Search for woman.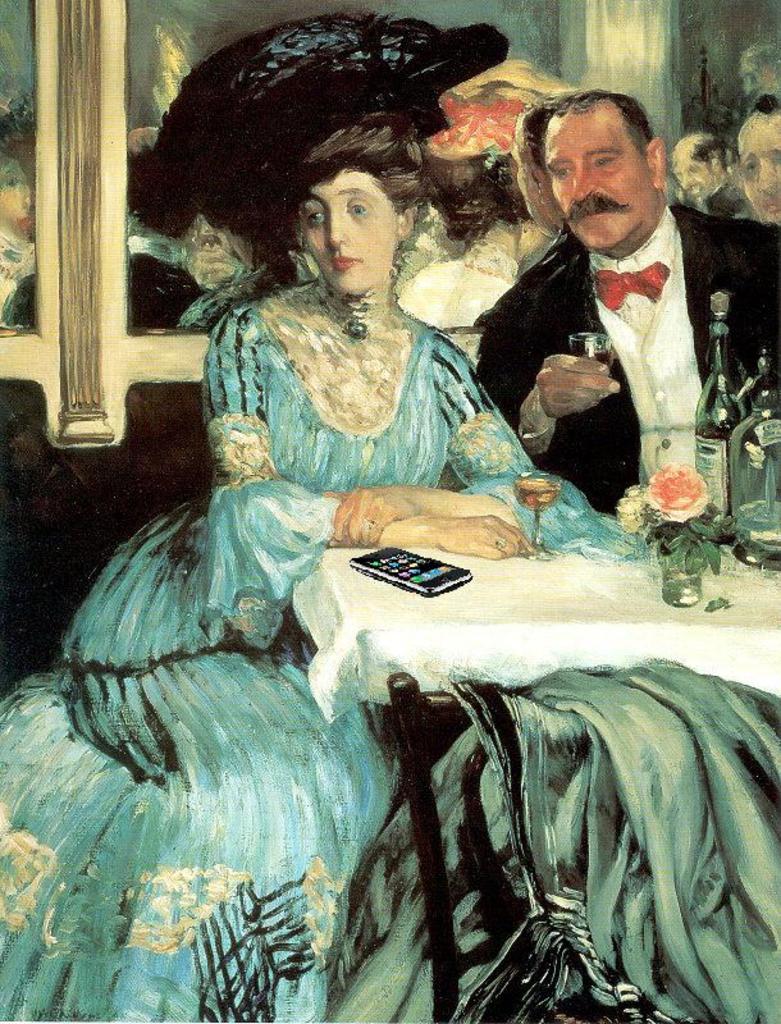
Found at {"left": 0, "top": 114, "right": 648, "bottom": 1023}.
